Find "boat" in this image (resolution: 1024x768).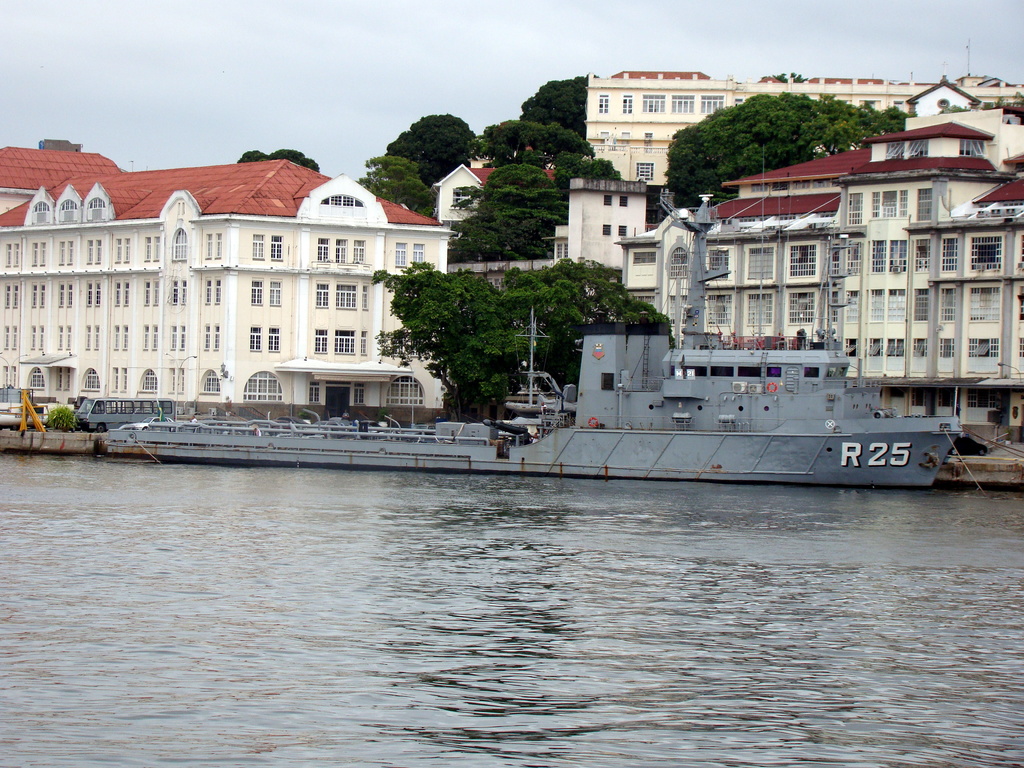
pyautogui.locateOnScreen(137, 175, 996, 477).
